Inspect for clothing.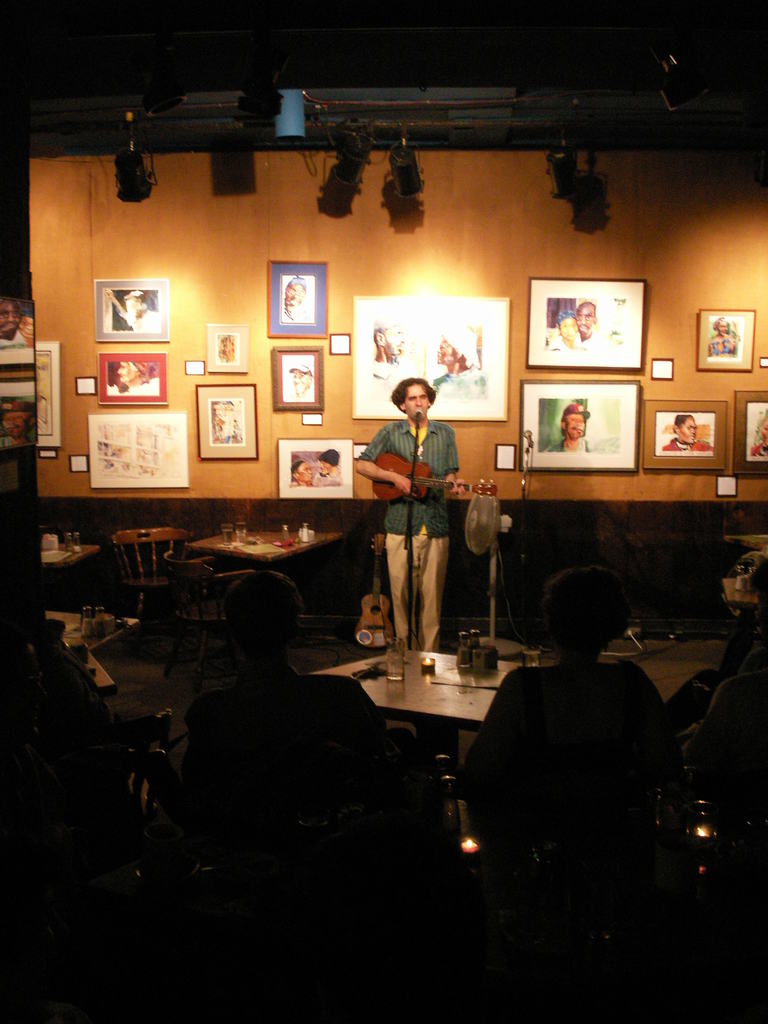
Inspection: {"left": 460, "top": 660, "right": 678, "bottom": 795}.
